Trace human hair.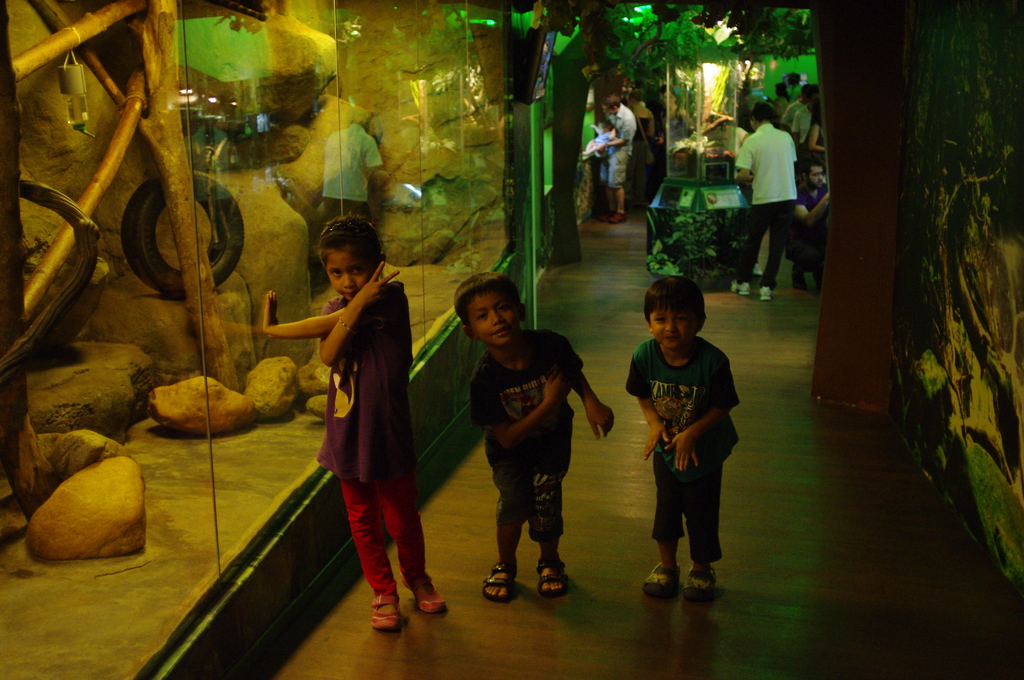
Traced to <bbox>643, 277, 708, 318</bbox>.
